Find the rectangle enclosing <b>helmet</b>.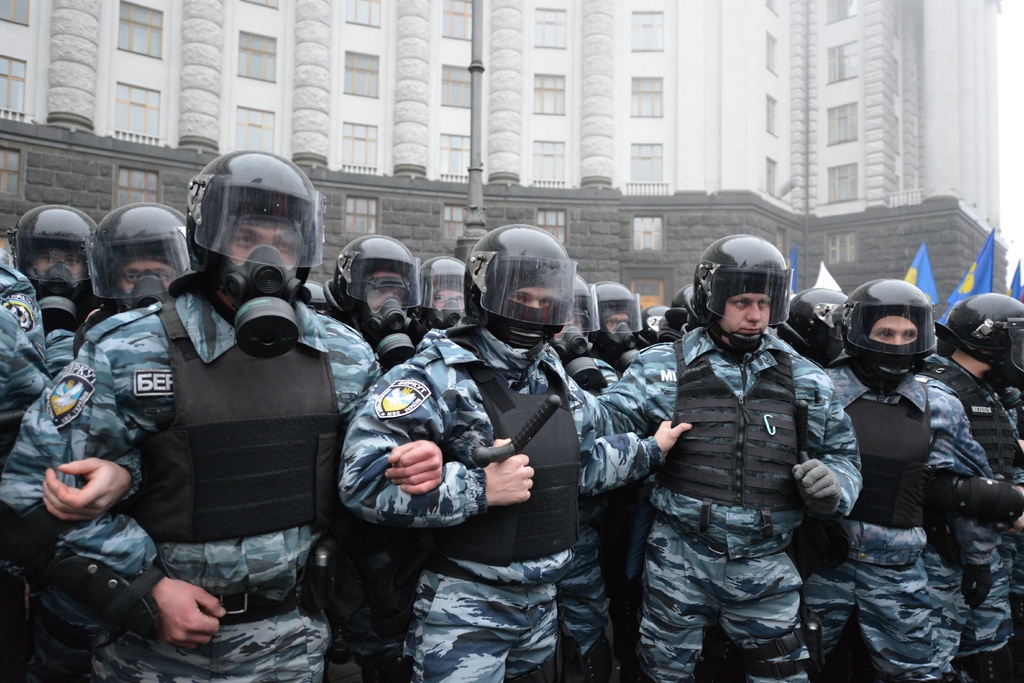
left=695, top=233, right=796, bottom=359.
